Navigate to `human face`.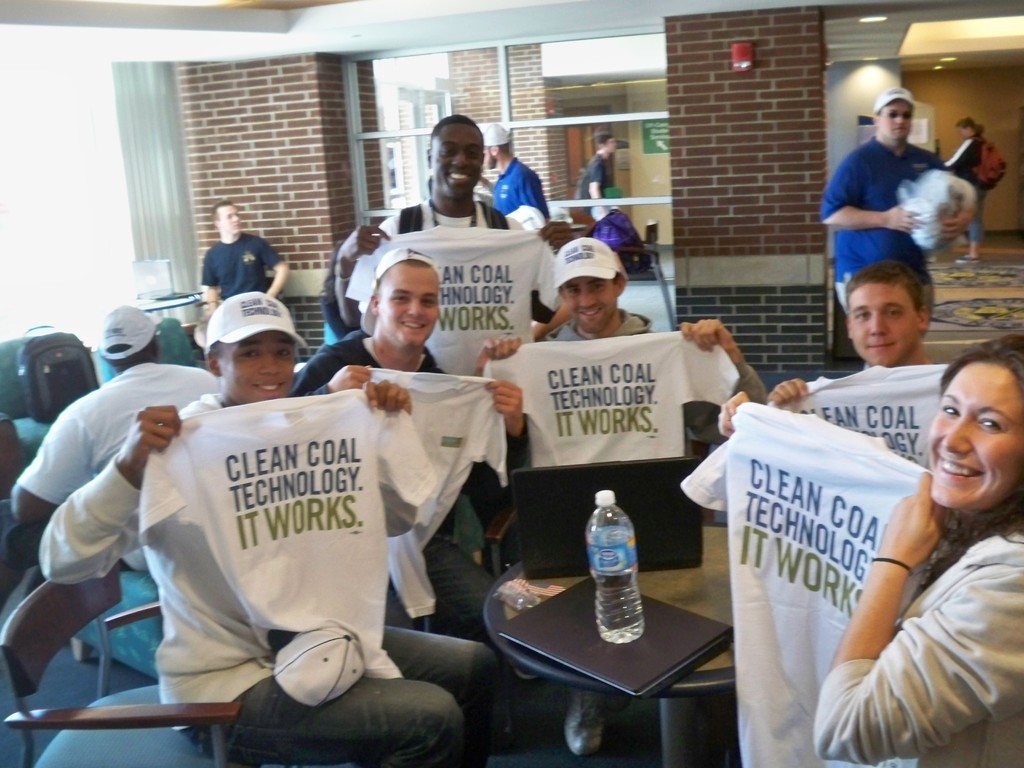
Navigation target: <box>219,329,294,401</box>.
